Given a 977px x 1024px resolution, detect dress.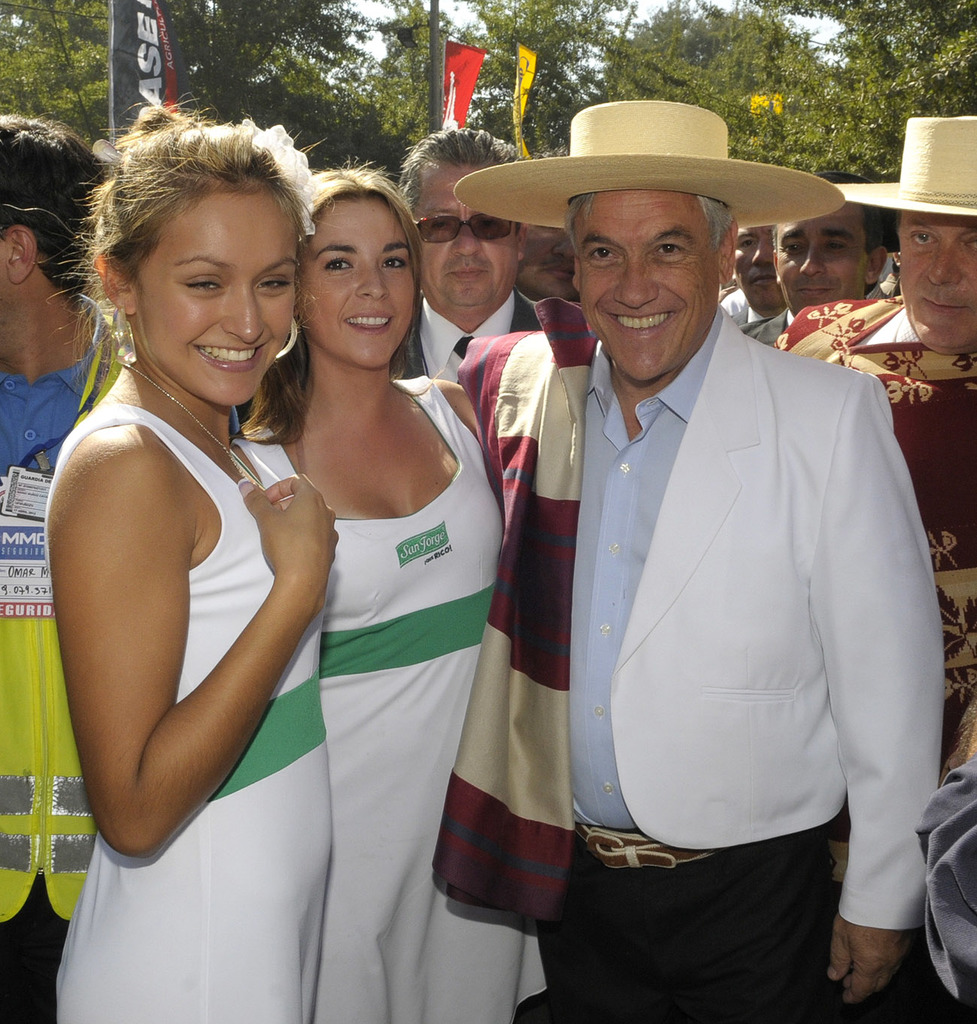
l=251, t=366, r=512, b=1023.
